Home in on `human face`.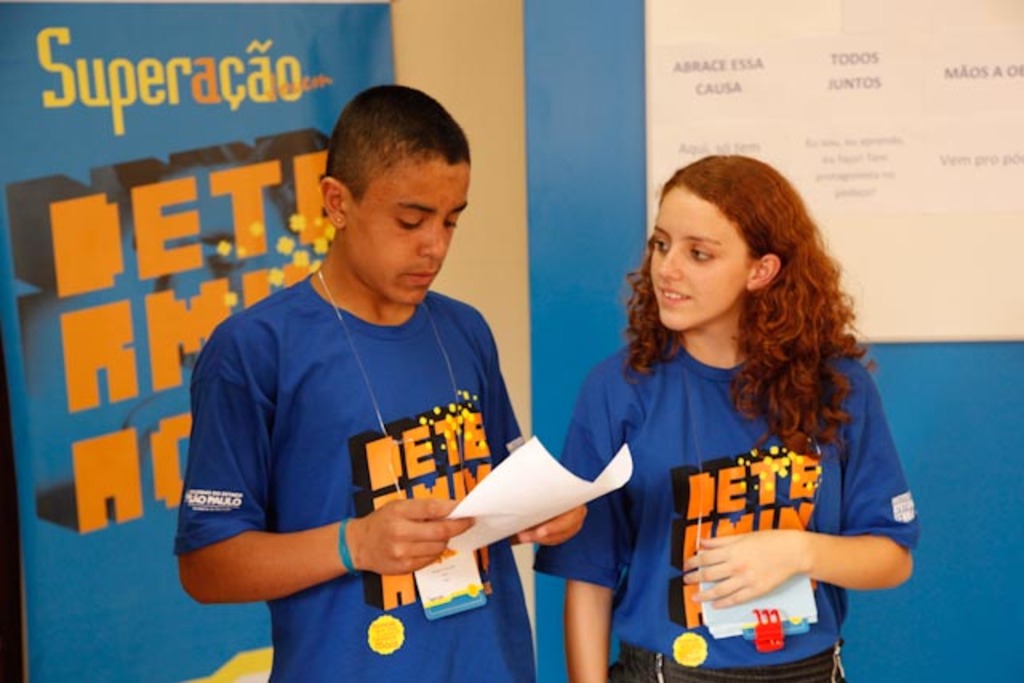
Homed in at 650, 187, 758, 333.
